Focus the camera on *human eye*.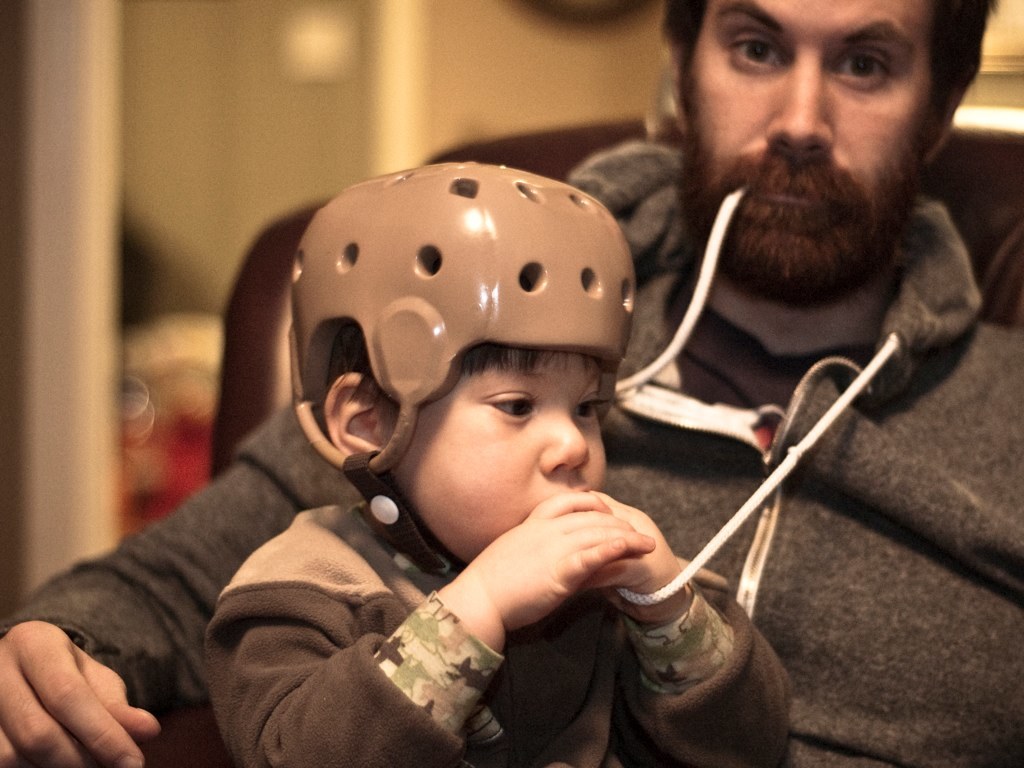
Focus region: <bbox>728, 27, 790, 74</bbox>.
